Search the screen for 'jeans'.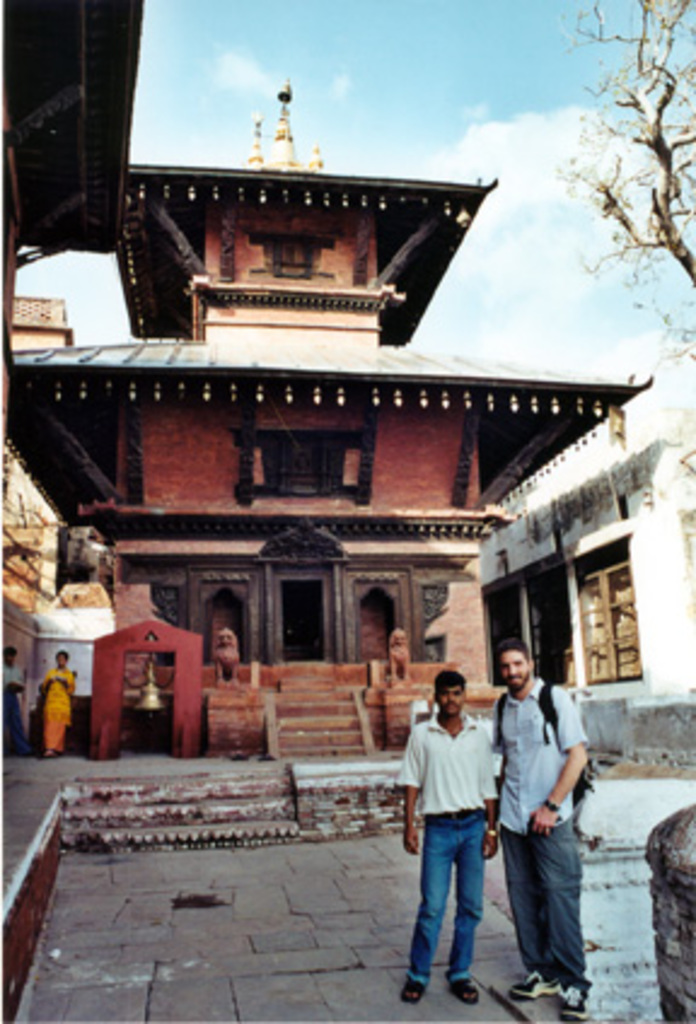
Found at region(408, 802, 508, 1007).
